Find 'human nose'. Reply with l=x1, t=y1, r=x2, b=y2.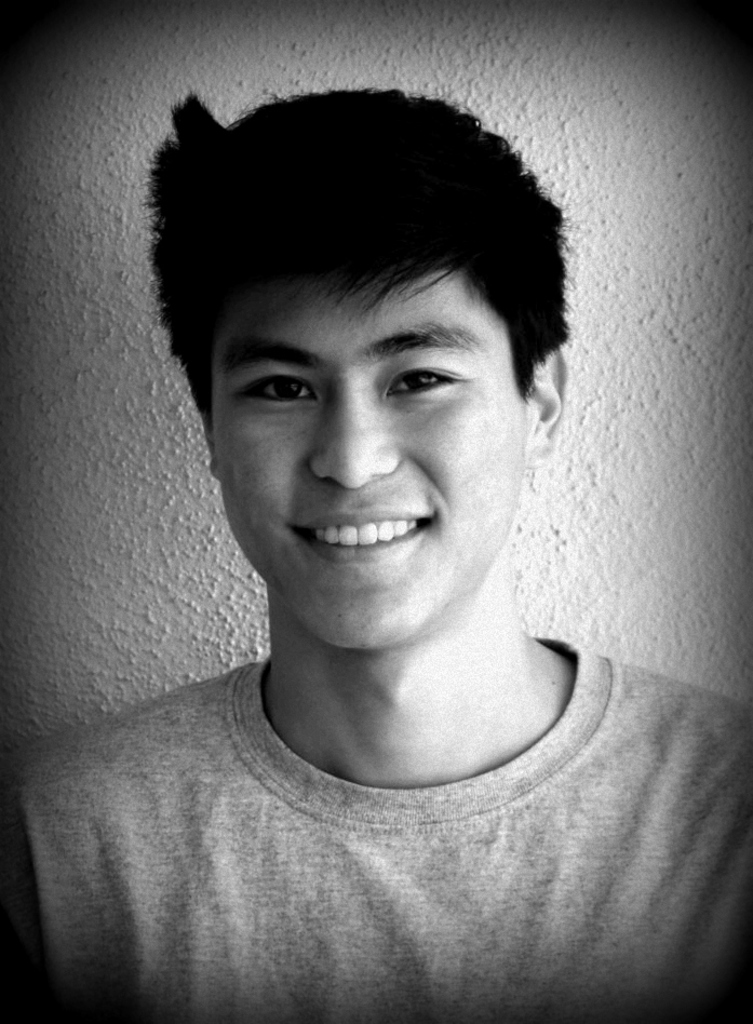
l=305, t=388, r=399, b=486.
